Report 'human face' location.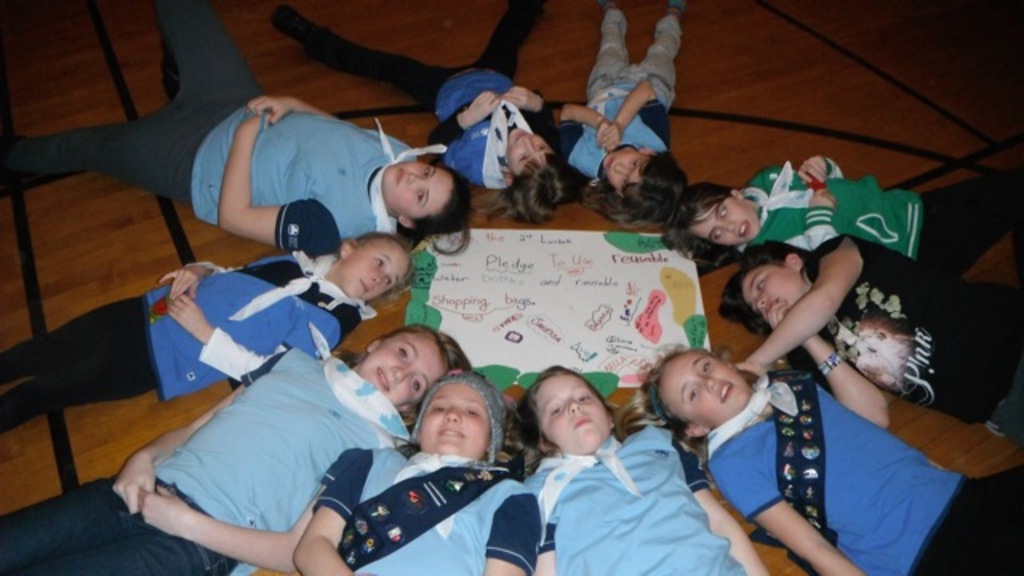
Report: 538:374:606:453.
